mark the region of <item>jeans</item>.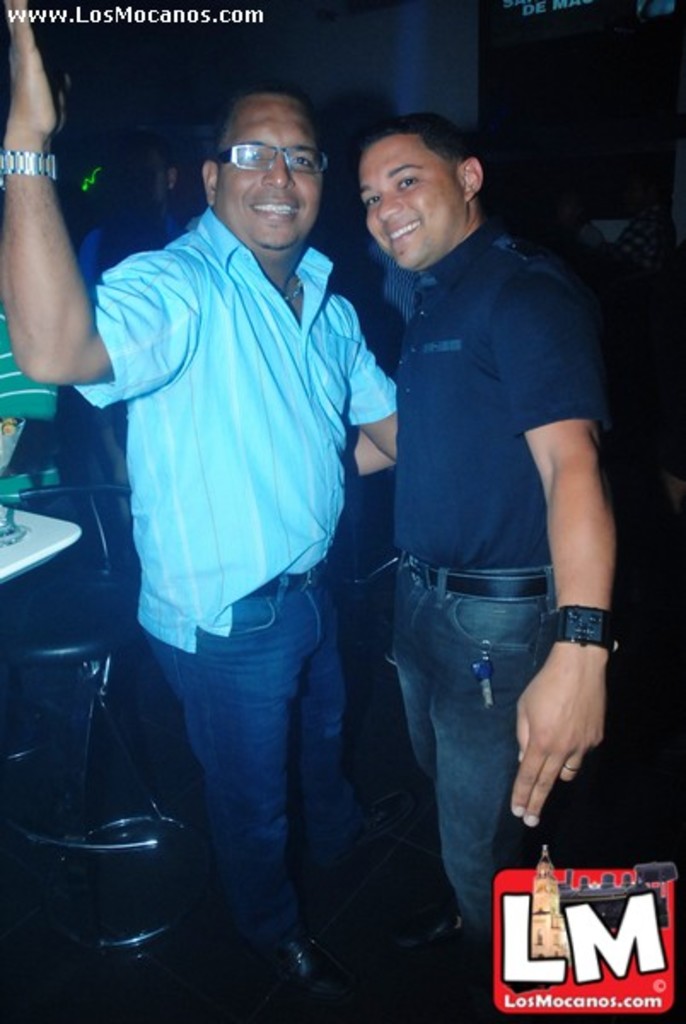
Region: box(391, 548, 556, 947).
